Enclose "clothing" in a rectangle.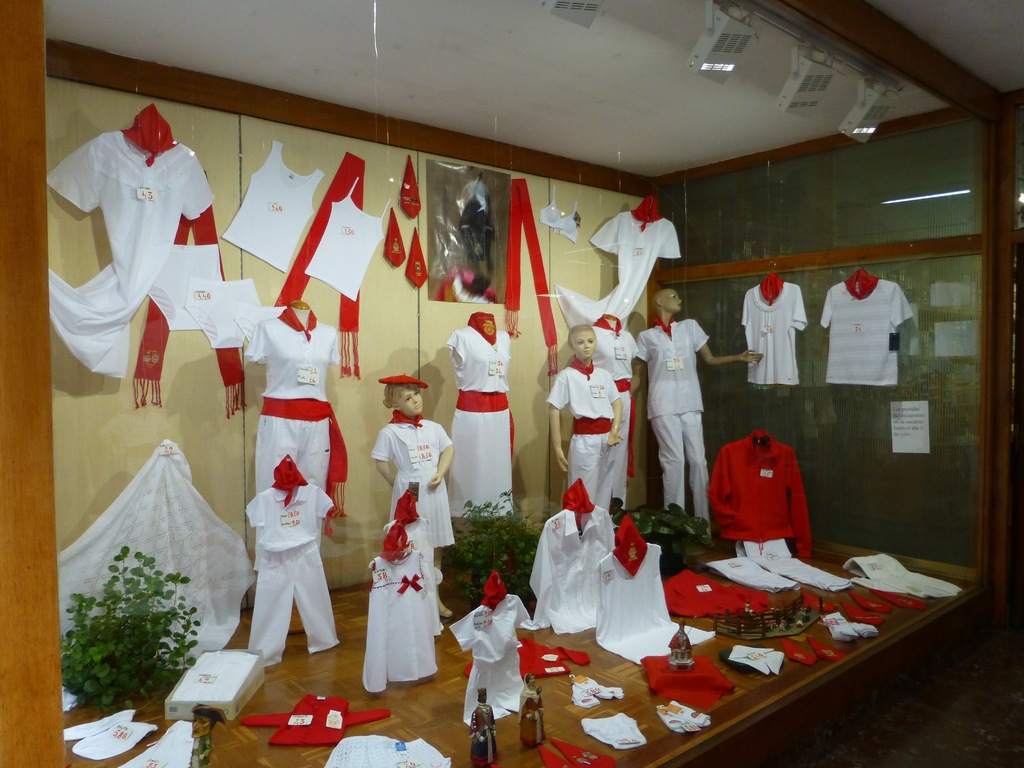
(463,637,589,680).
